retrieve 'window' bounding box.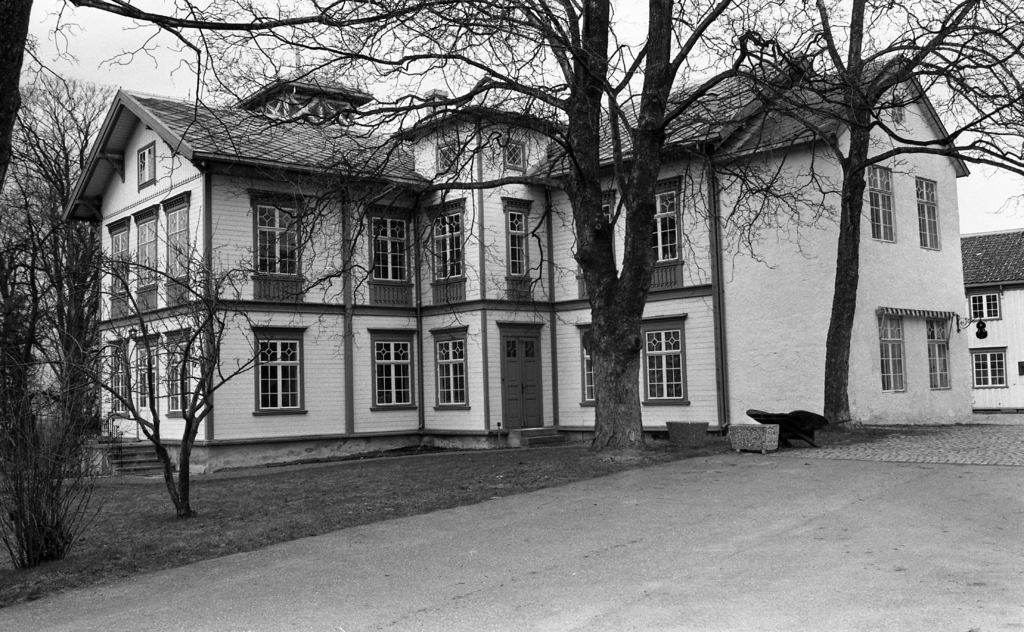
Bounding box: <box>637,186,686,291</box>.
